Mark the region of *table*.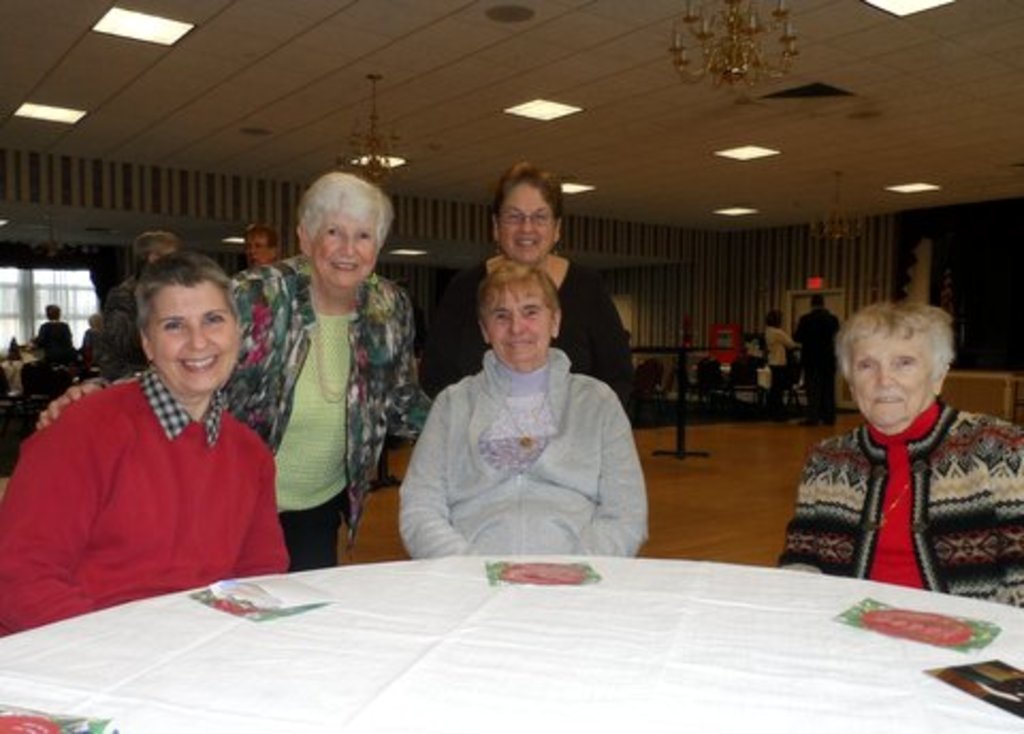
Region: 638,344,734,463.
